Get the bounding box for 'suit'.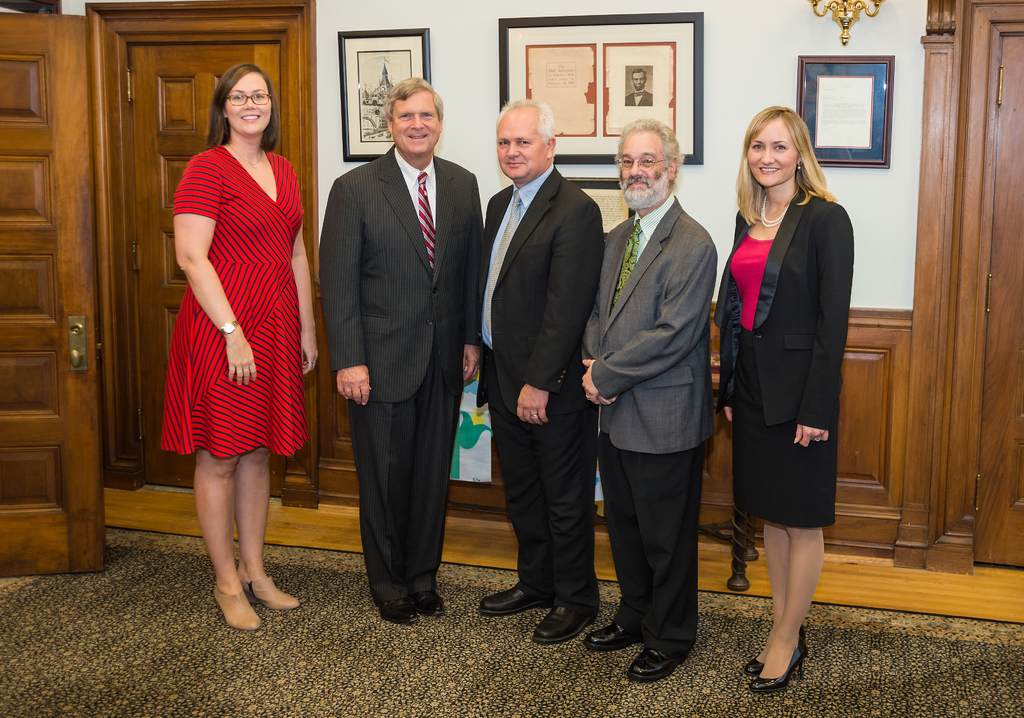
{"left": 720, "top": 192, "right": 850, "bottom": 525}.
